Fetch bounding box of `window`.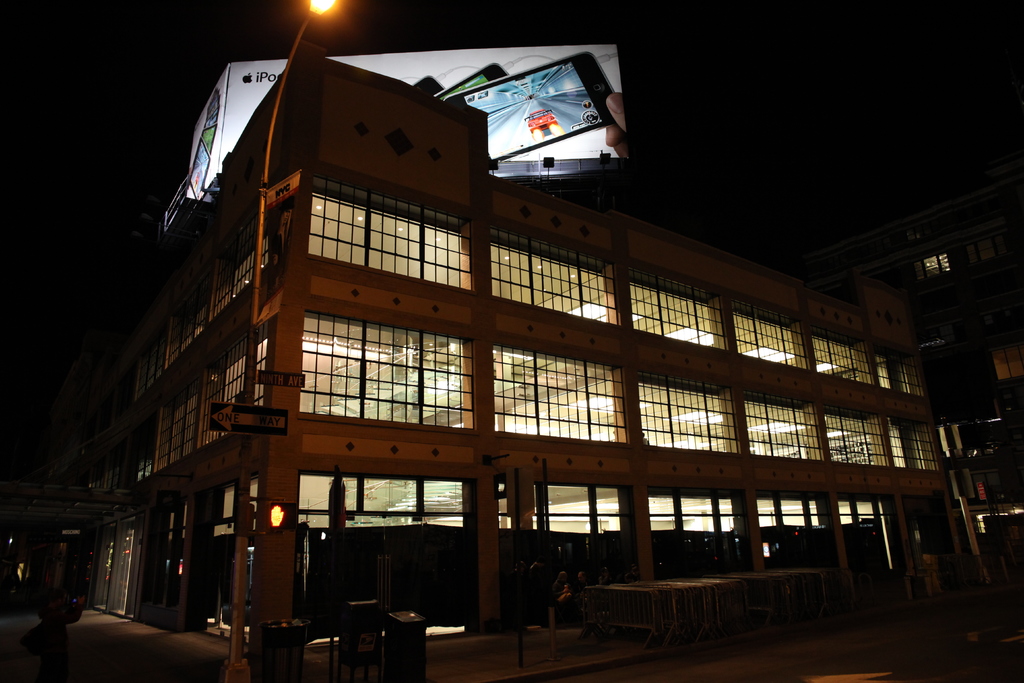
Bbox: box=[303, 306, 469, 428].
